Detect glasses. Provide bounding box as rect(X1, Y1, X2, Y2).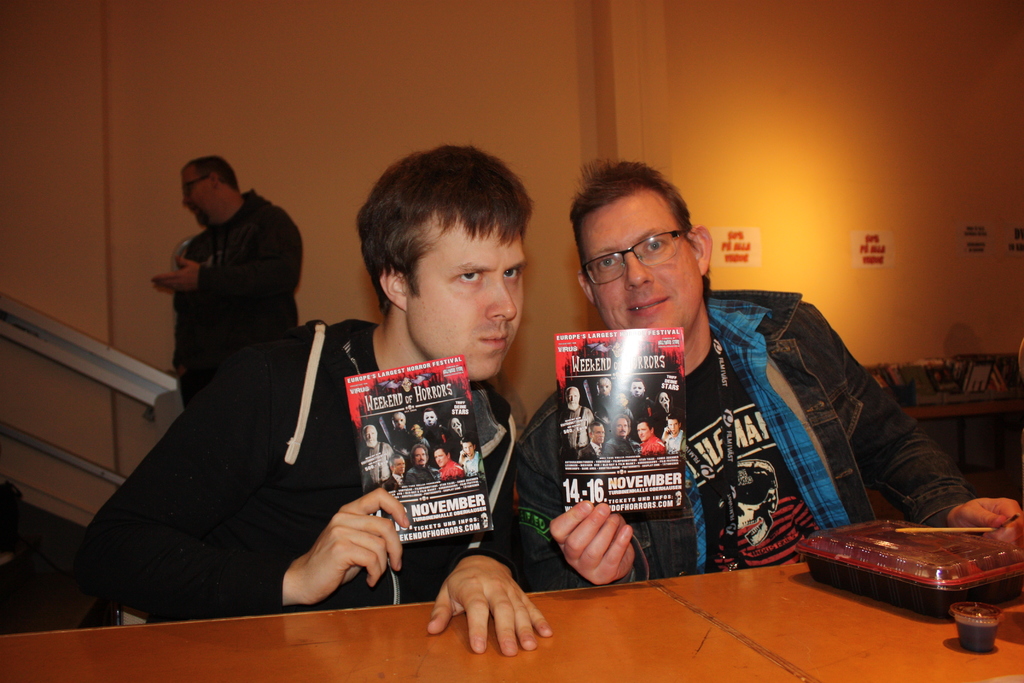
rect(181, 175, 208, 201).
